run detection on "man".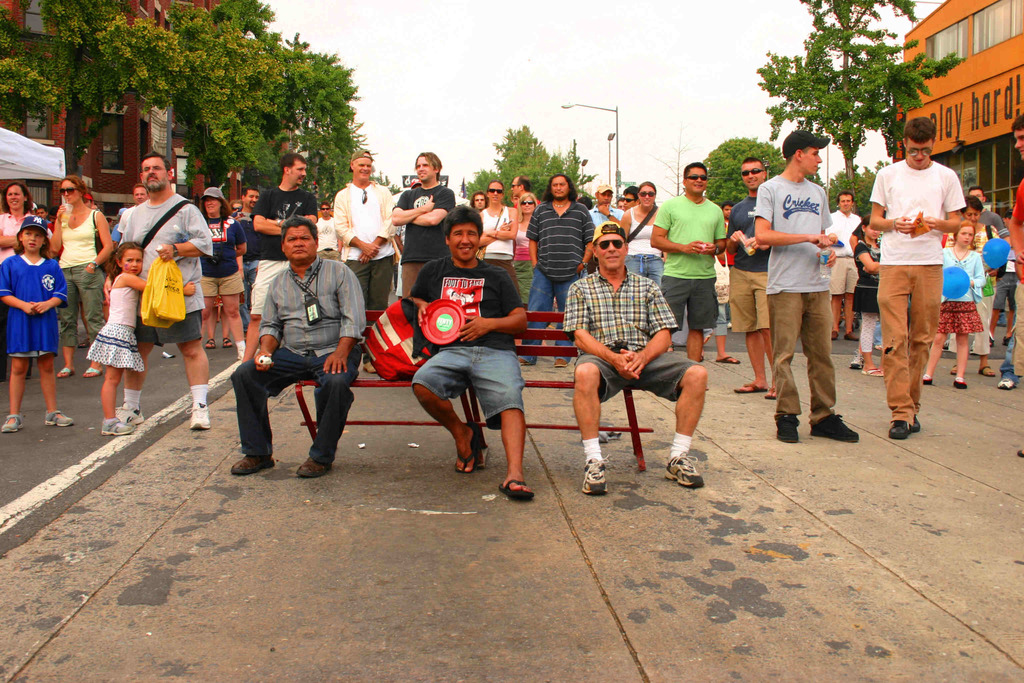
Result: <box>867,115,967,440</box>.
